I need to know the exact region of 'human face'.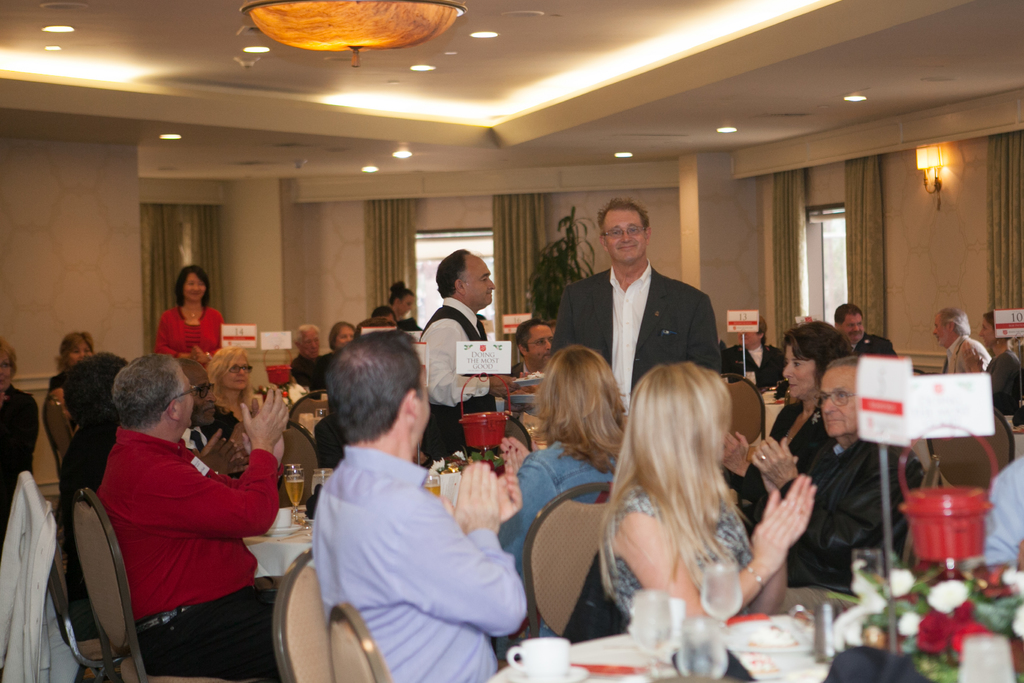
Region: locate(73, 341, 92, 367).
